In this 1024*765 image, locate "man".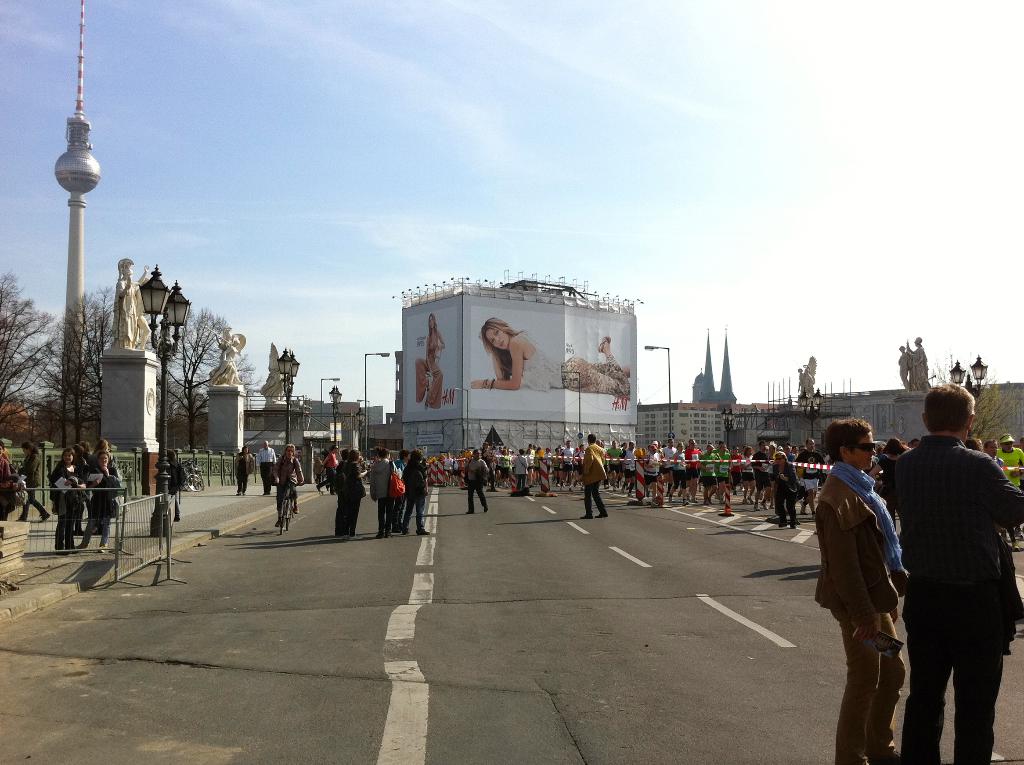
Bounding box: box(1002, 431, 1012, 488).
